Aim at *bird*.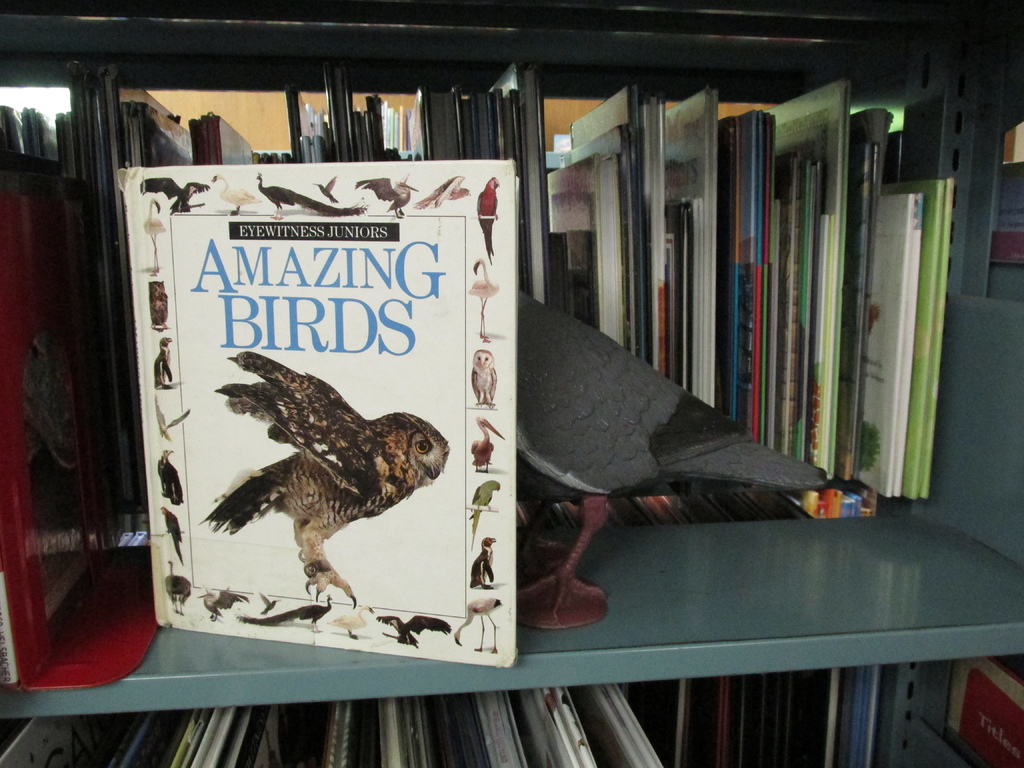
Aimed at detection(162, 560, 193, 612).
